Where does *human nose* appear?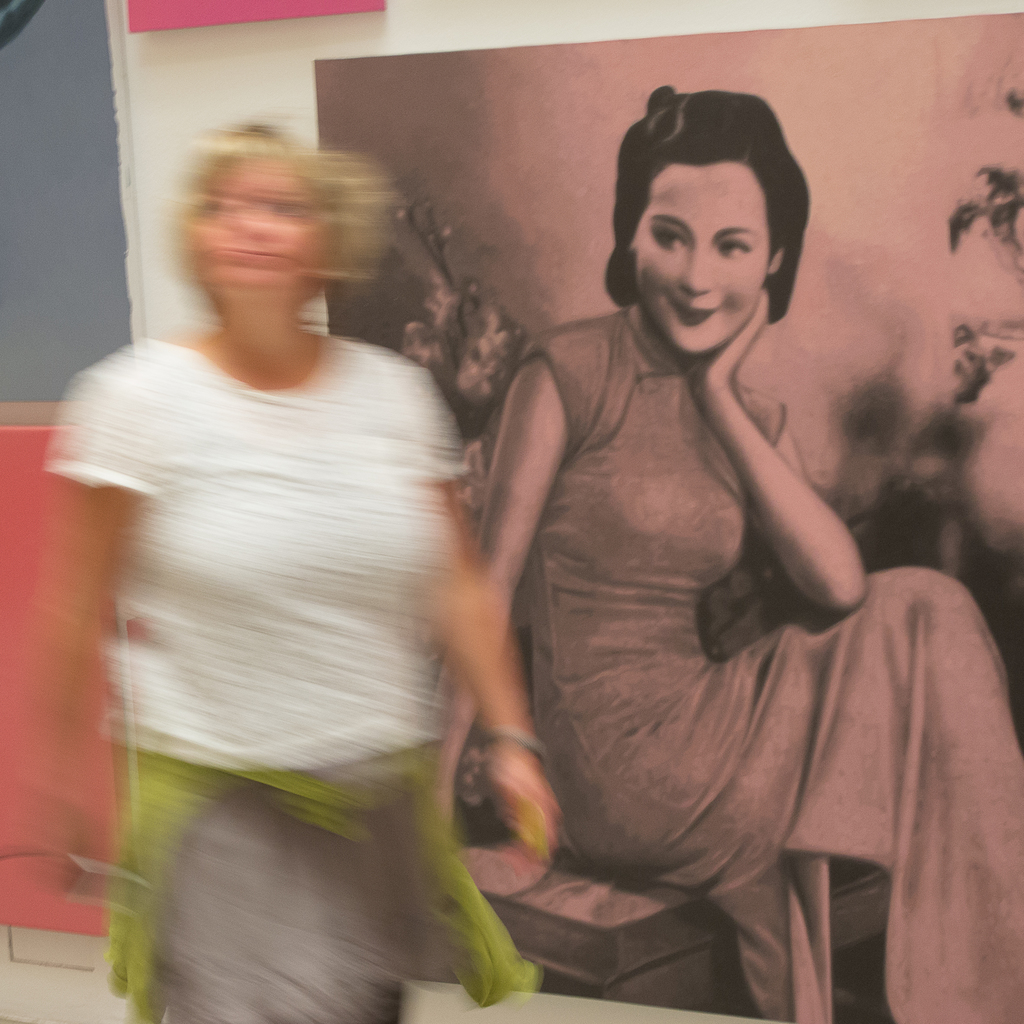
Appears at (676, 243, 717, 291).
